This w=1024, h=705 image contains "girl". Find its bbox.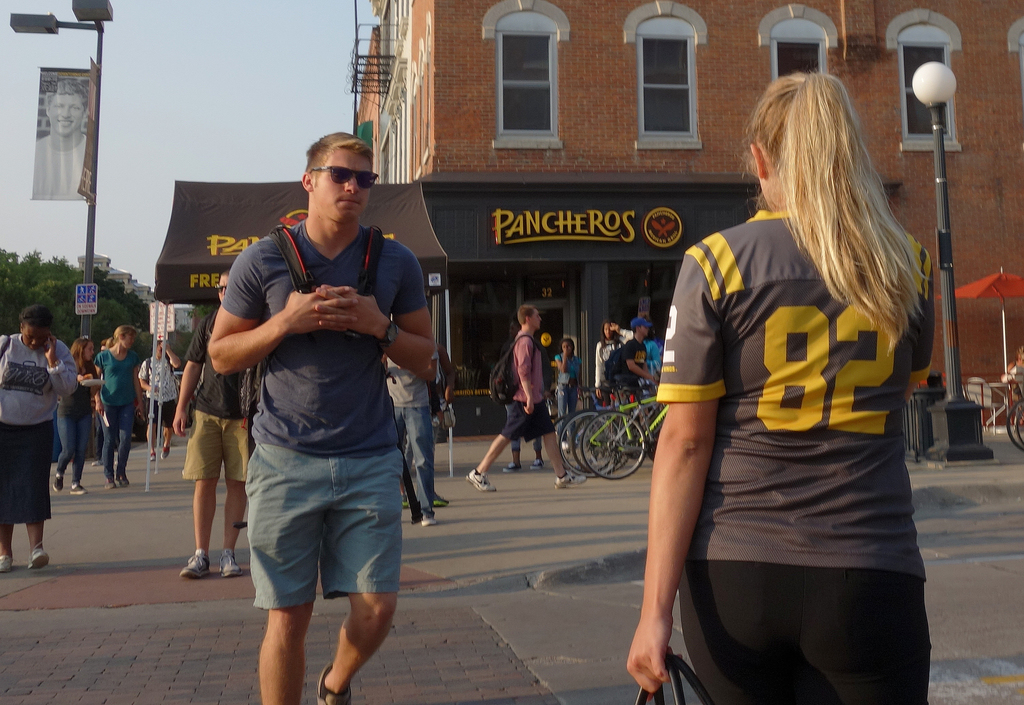
(left=93, top=323, right=145, bottom=484).
